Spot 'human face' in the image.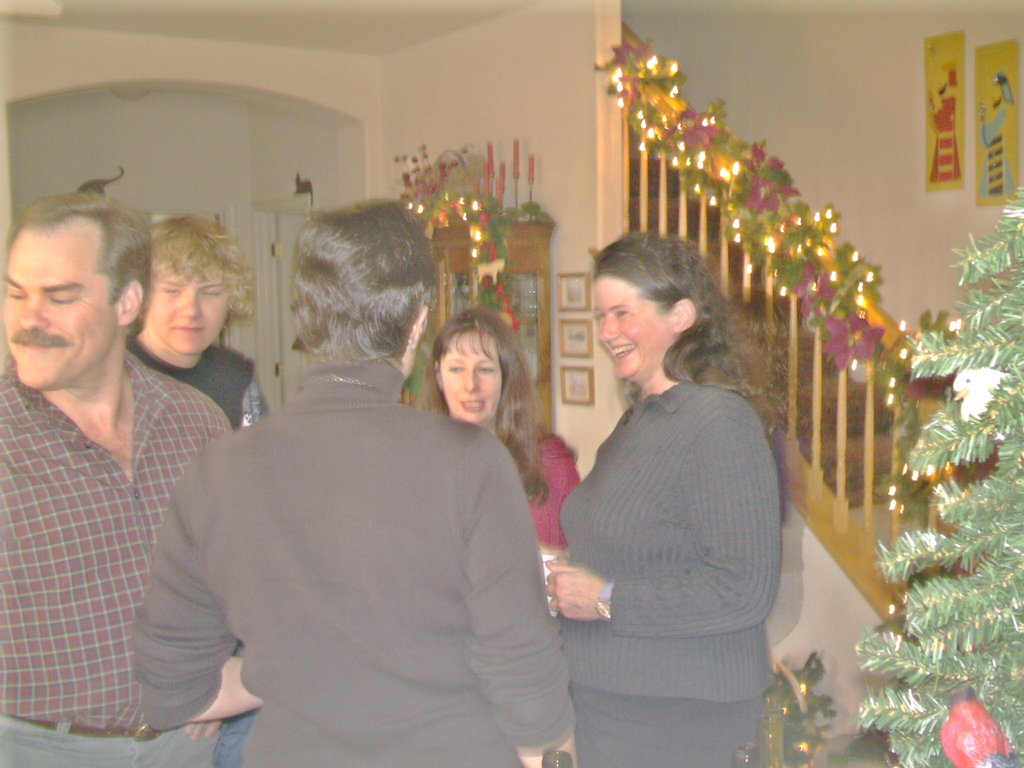
'human face' found at select_region(442, 342, 503, 426).
